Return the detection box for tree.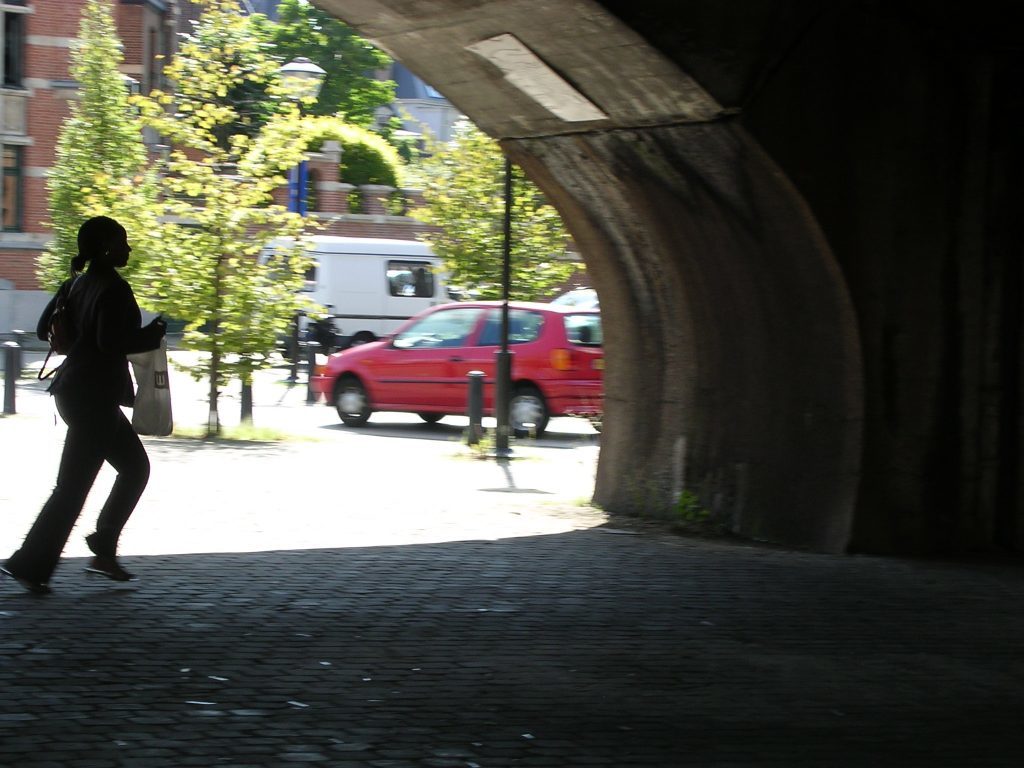
crop(291, 108, 407, 220).
